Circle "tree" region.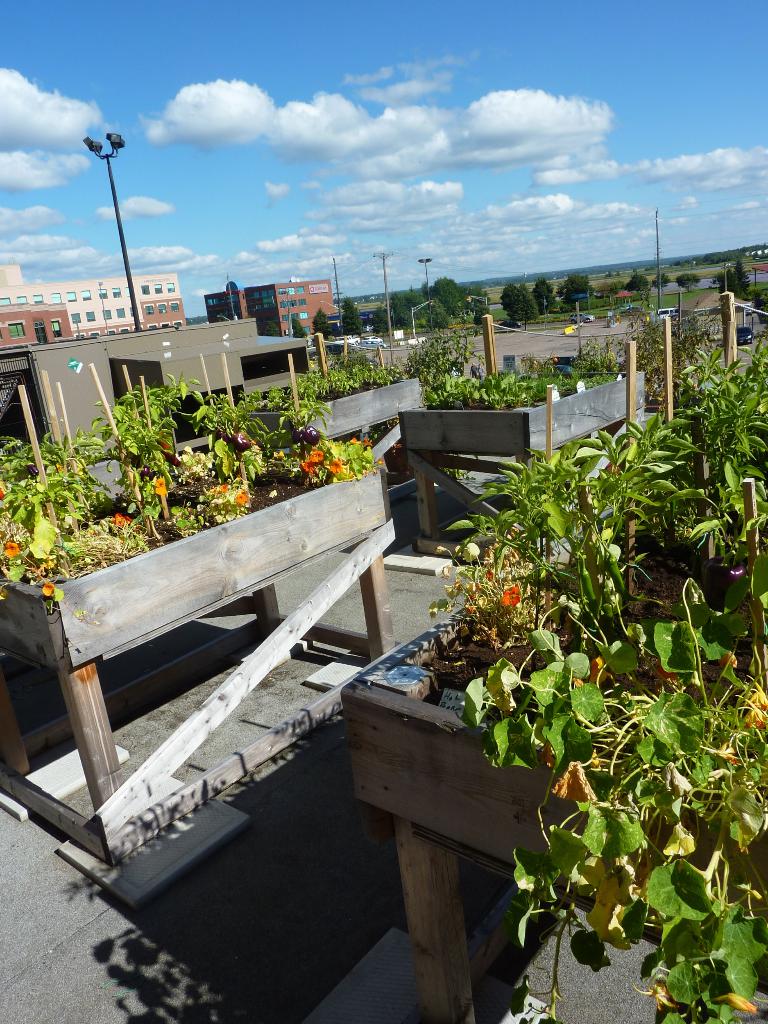
Region: <bbox>309, 305, 337, 344</bbox>.
